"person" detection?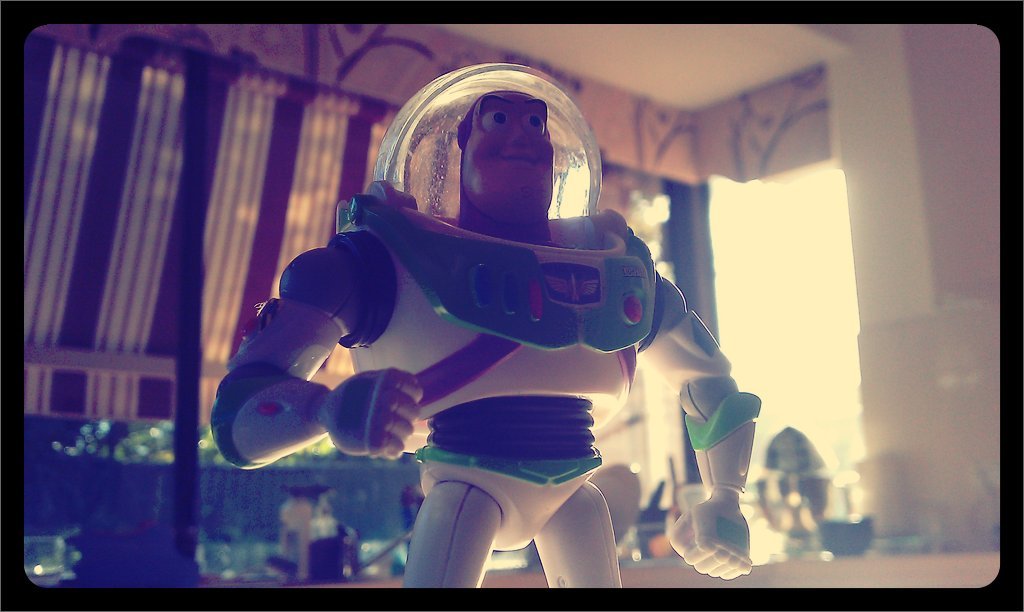
crop(227, 42, 723, 572)
